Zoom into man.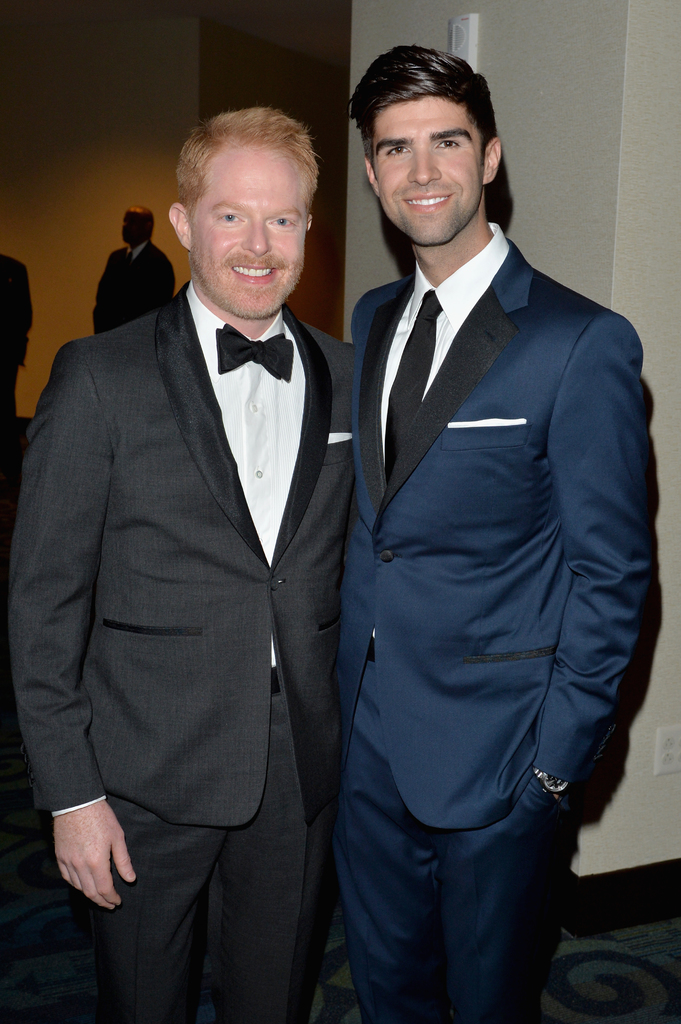
Zoom target: [24, 105, 370, 1012].
